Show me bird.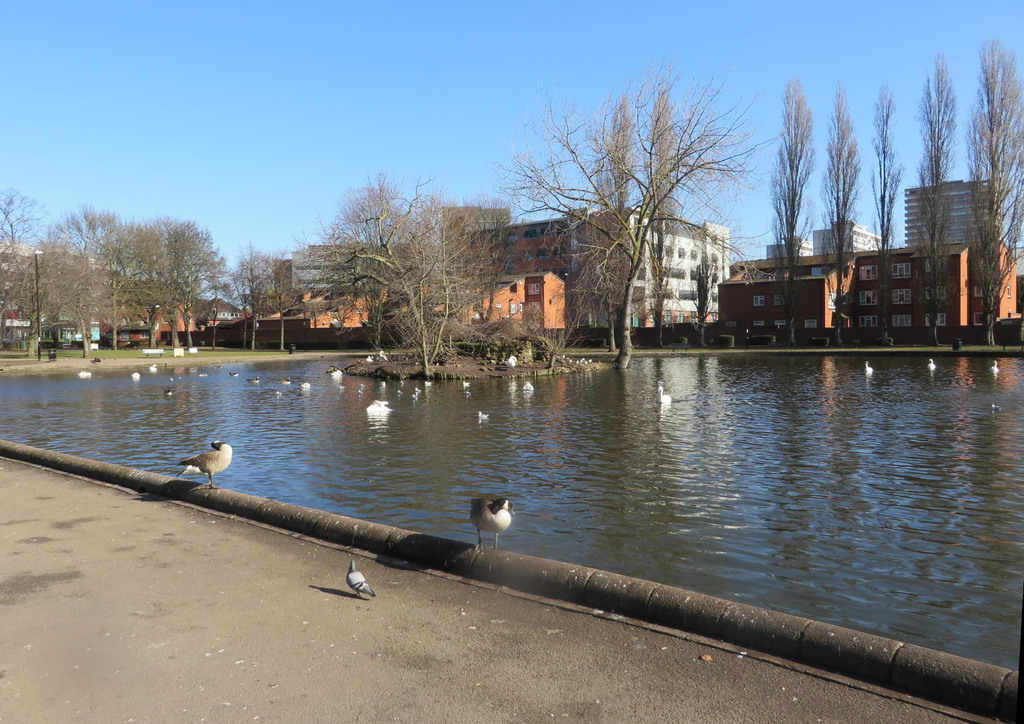
bird is here: box(990, 403, 1002, 414).
